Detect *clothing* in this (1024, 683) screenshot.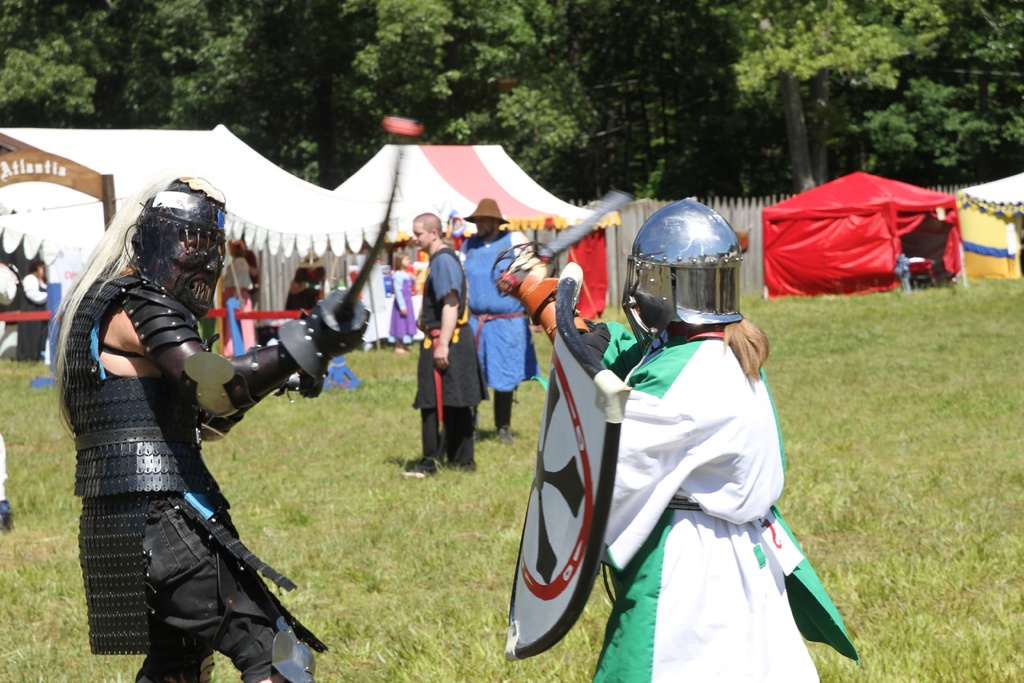
Detection: [x1=406, y1=235, x2=492, y2=465].
